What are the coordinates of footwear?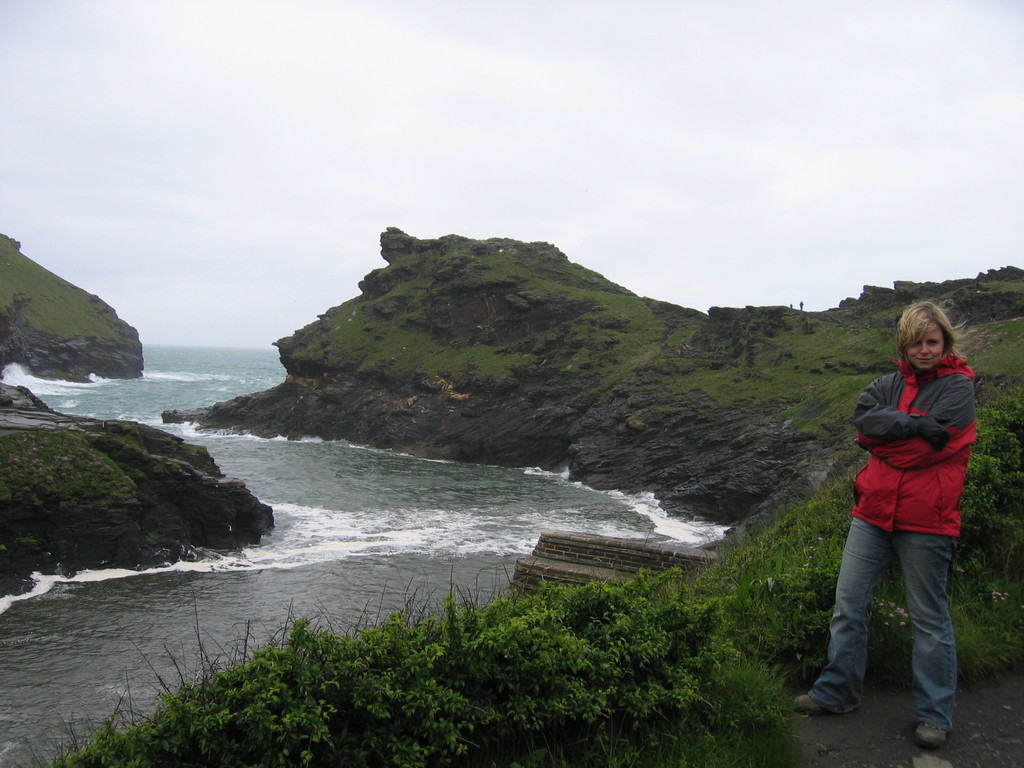
<bbox>914, 723, 948, 749</bbox>.
